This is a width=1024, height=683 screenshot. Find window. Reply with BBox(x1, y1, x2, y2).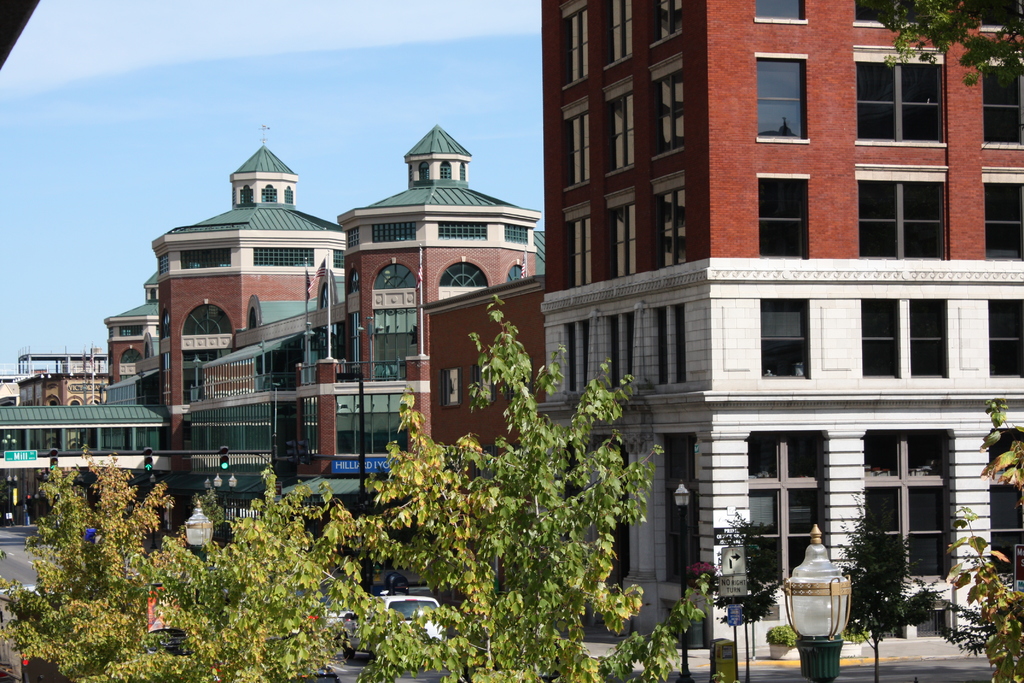
BBox(986, 296, 1023, 375).
